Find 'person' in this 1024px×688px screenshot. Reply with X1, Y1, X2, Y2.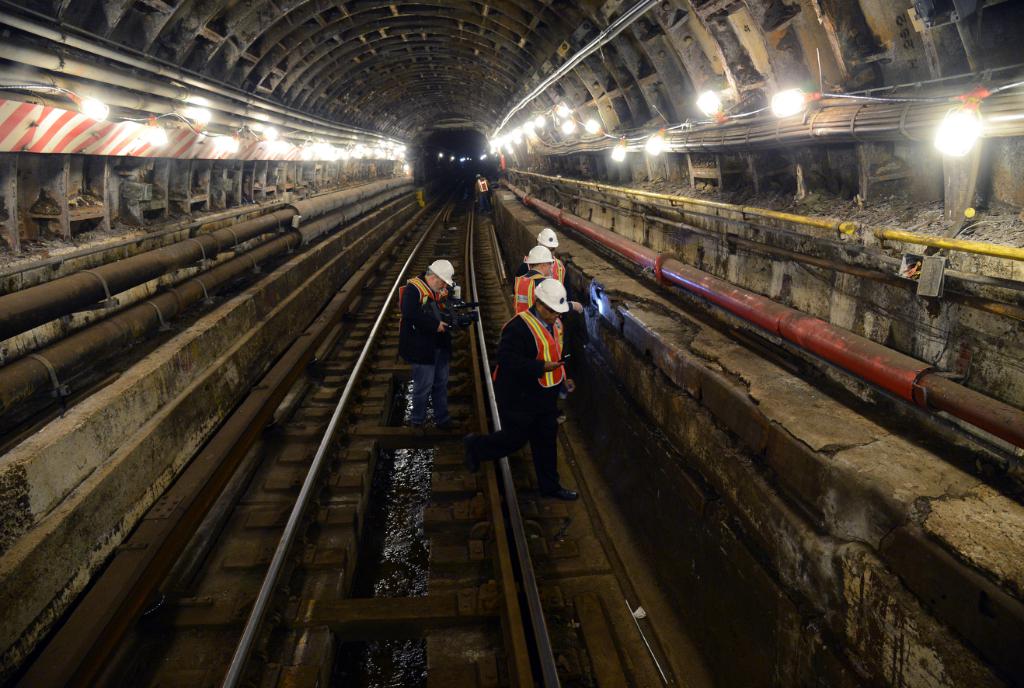
515, 246, 585, 425.
